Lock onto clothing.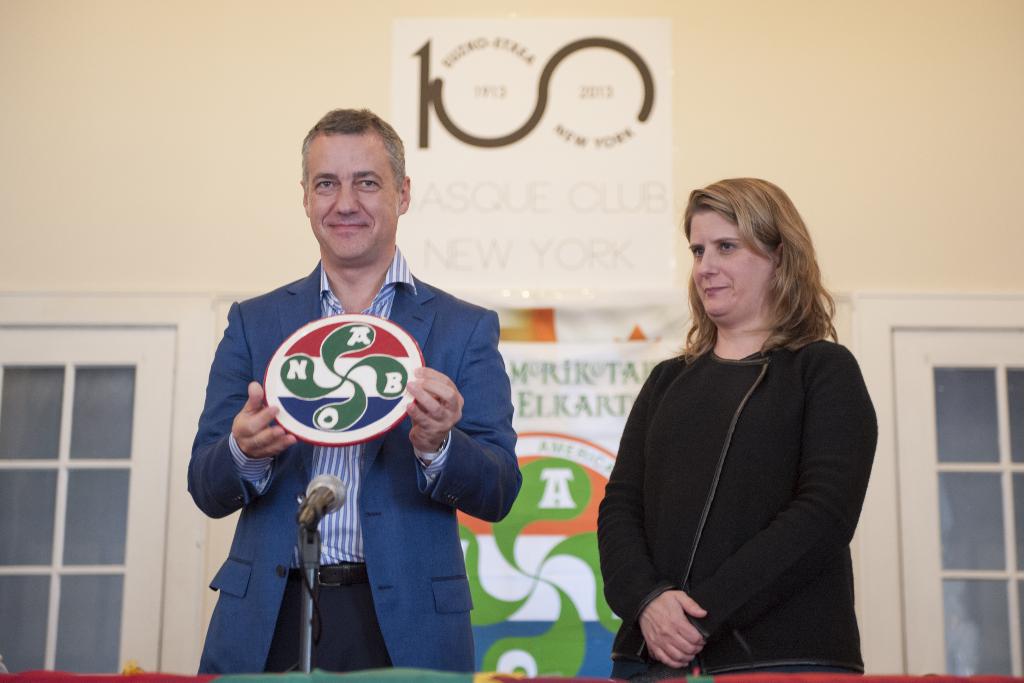
Locked: 264,561,392,675.
